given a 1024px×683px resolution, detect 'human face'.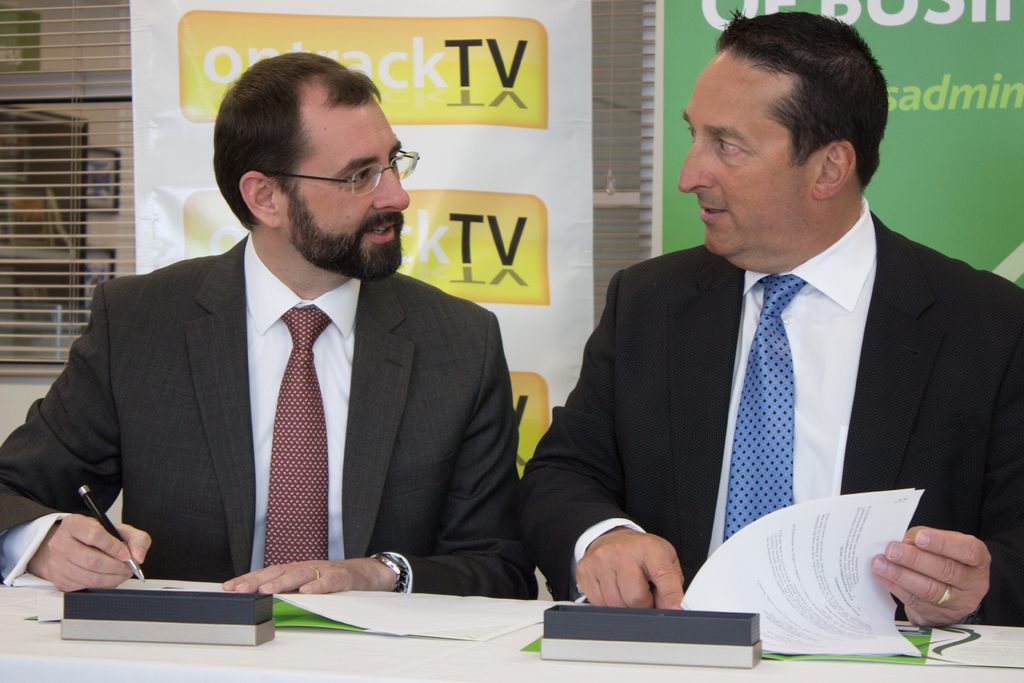
<bbox>678, 47, 816, 260</bbox>.
